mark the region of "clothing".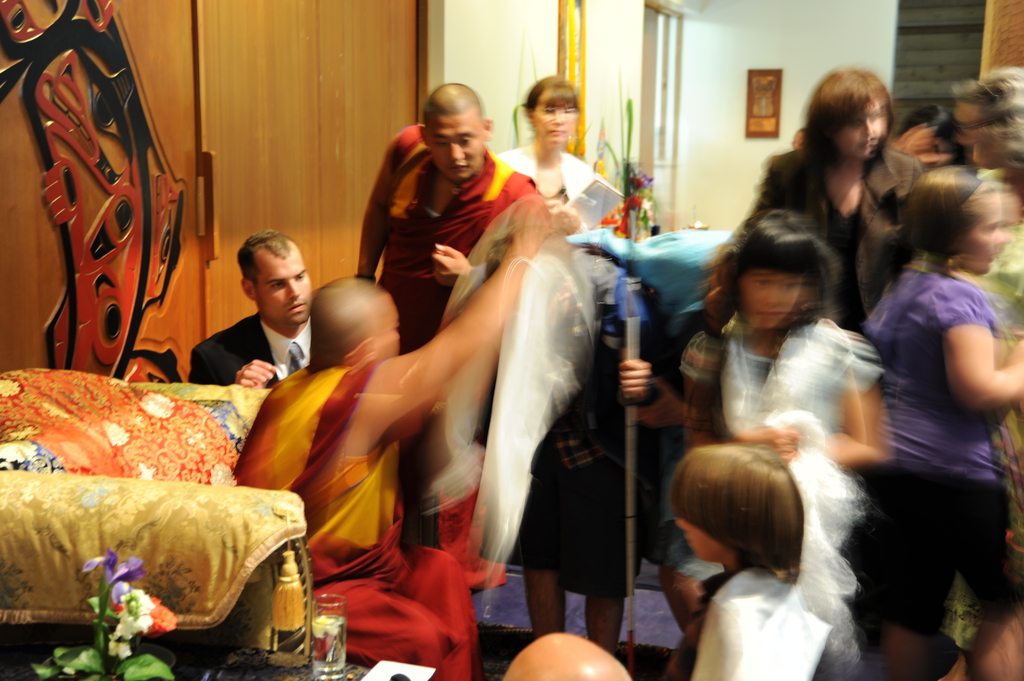
Region: {"x1": 503, "y1": 145, "x2": 618, "y2": 303}.
